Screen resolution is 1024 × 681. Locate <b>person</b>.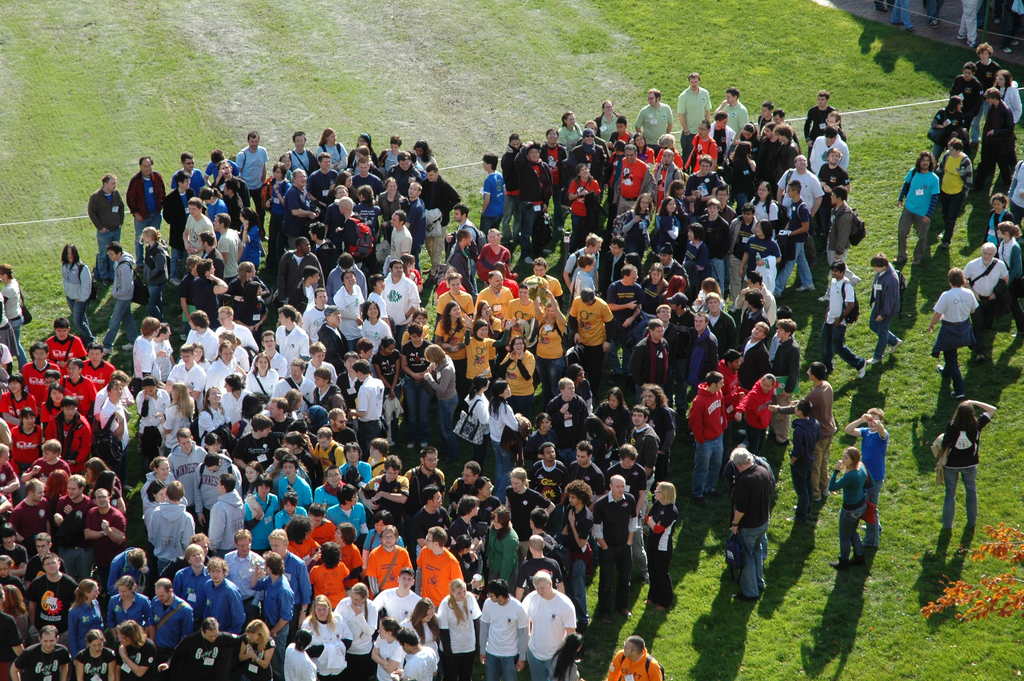
bbox=[396, 625, 438, 680].
